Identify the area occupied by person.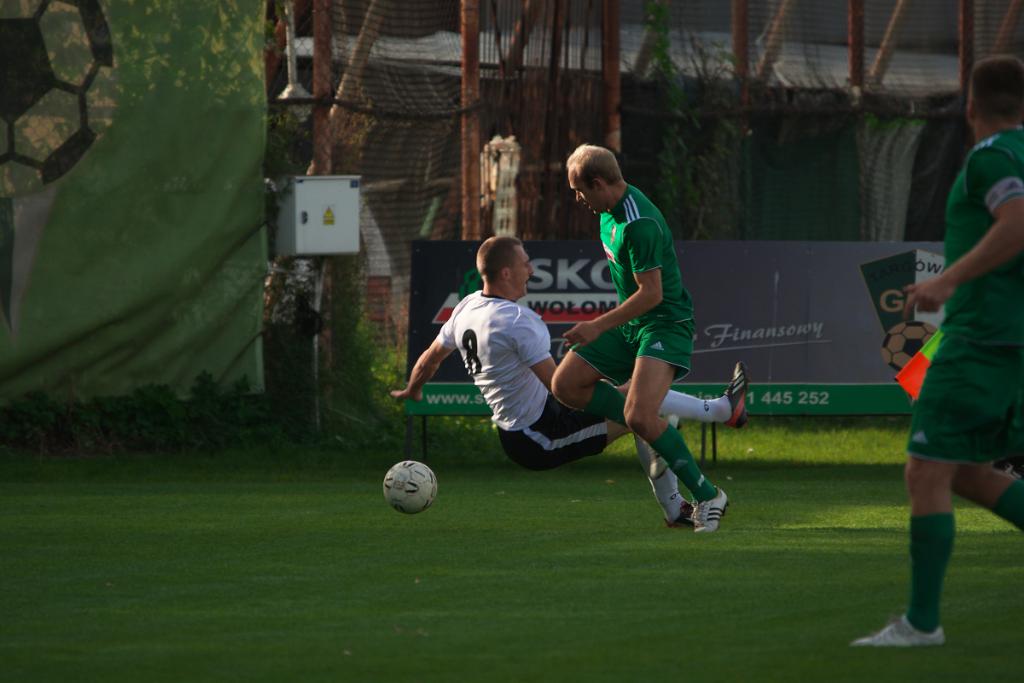
Area: 387/236/753/525.
